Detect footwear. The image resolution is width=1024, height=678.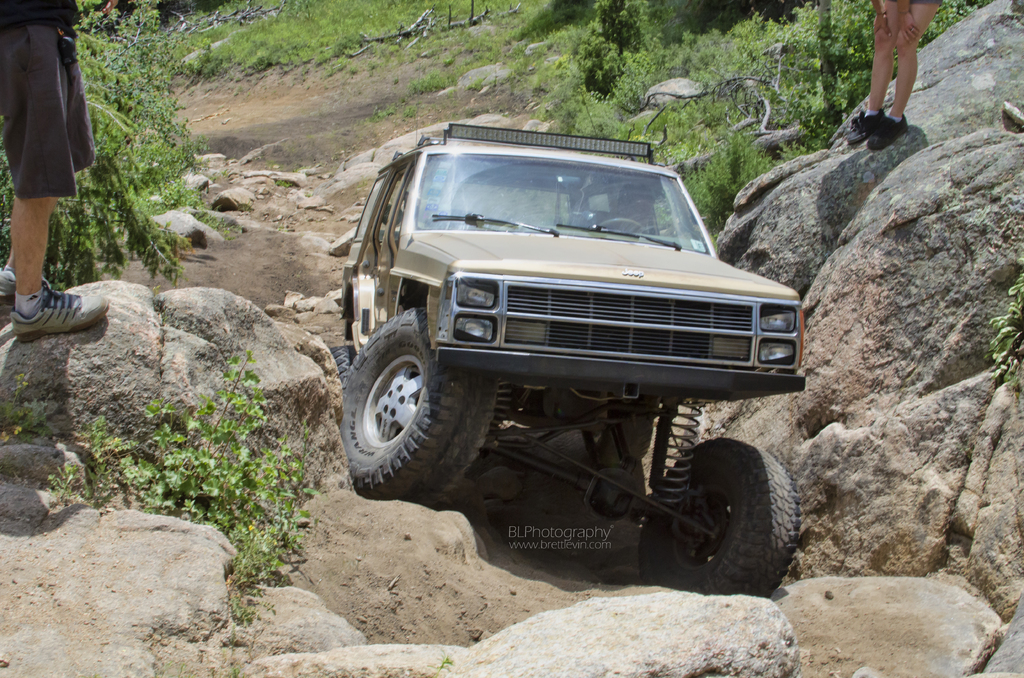
0, 268, 18, 332.
